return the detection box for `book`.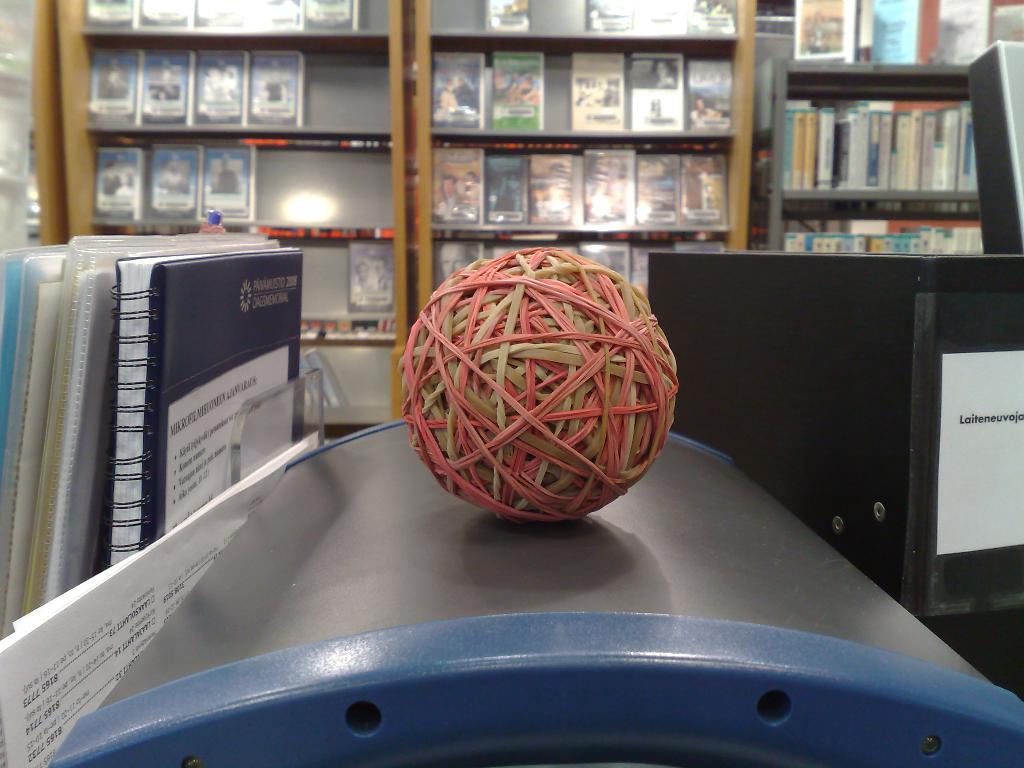
{"left": 625, "top": 54, "right": 685, "bottom": 134}.
